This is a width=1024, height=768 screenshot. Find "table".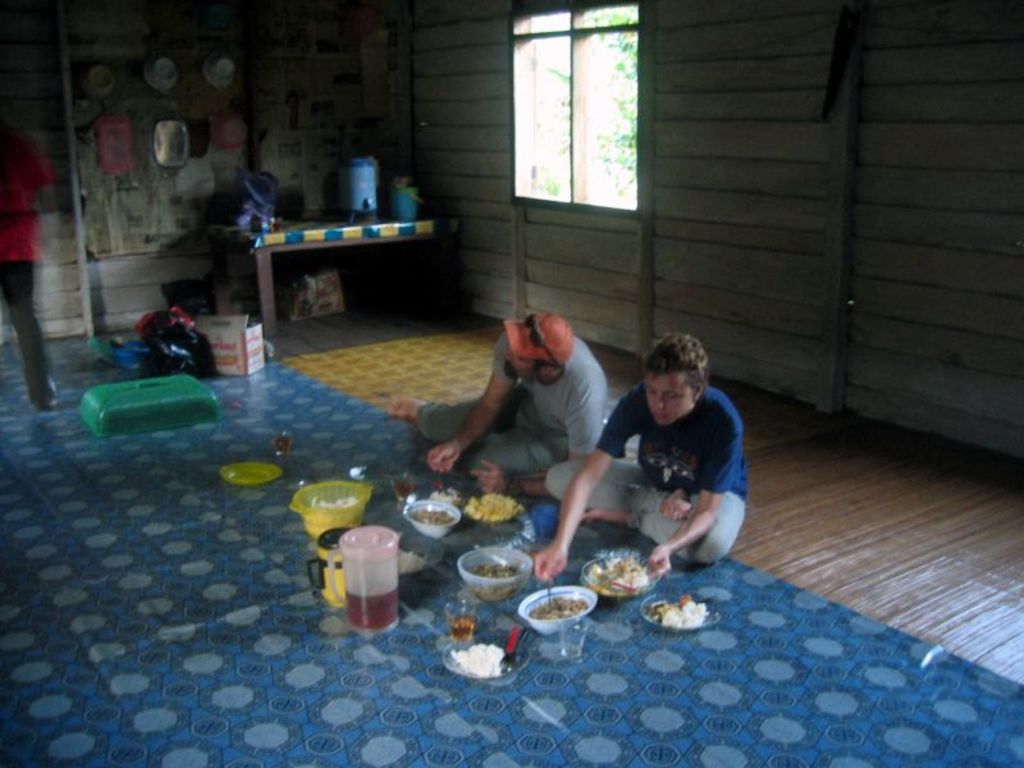
Bounding box: (left=210, top=201, right=460, bottom=339).
